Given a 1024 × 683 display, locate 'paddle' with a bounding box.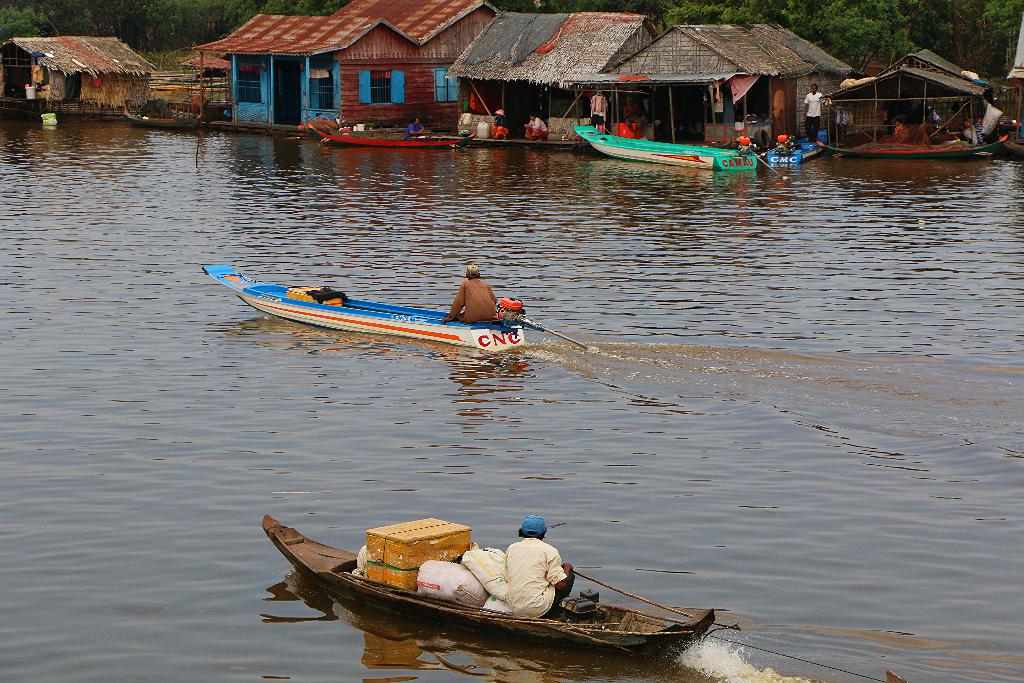
Located: <region>545, 327, 593, 350</region>.
